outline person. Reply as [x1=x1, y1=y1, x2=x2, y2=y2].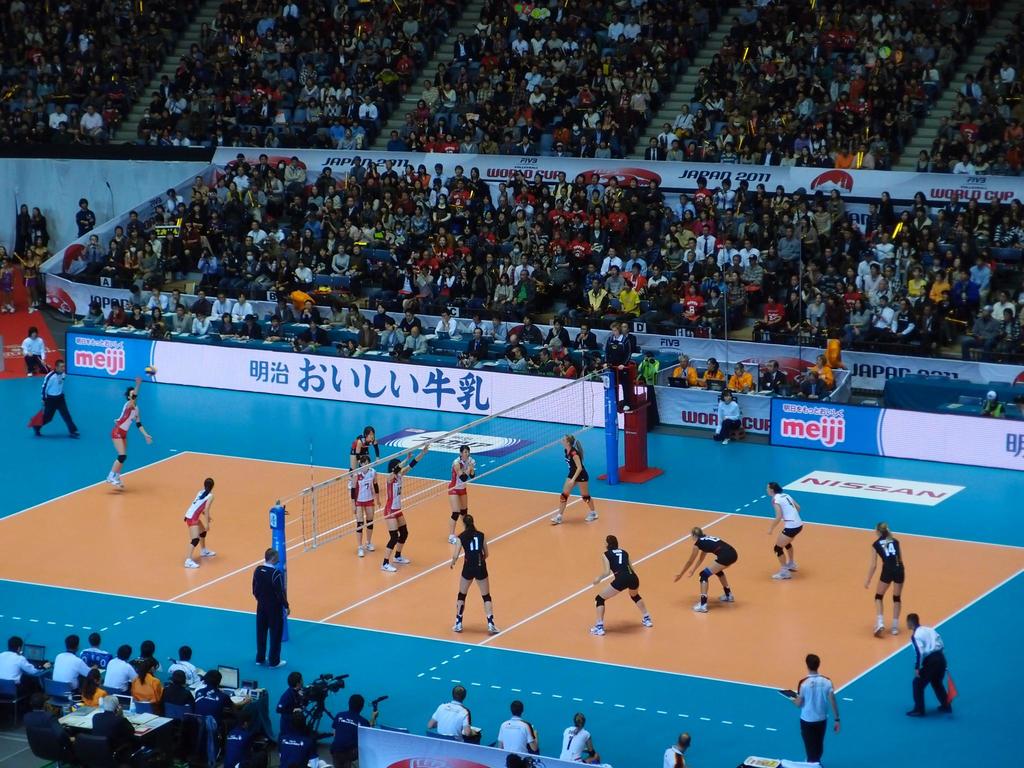
[x1=678, y1=528, x2=736, y2=617].
